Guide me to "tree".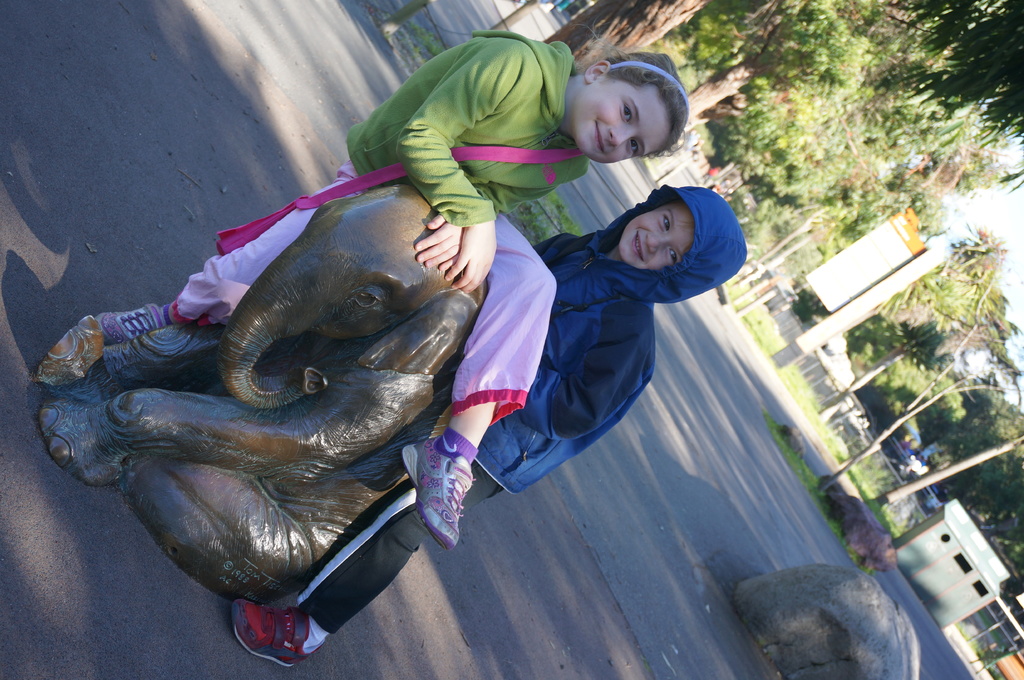
Guidance: pyautogui.locateOnScreen(848, 319, 938, 399).
